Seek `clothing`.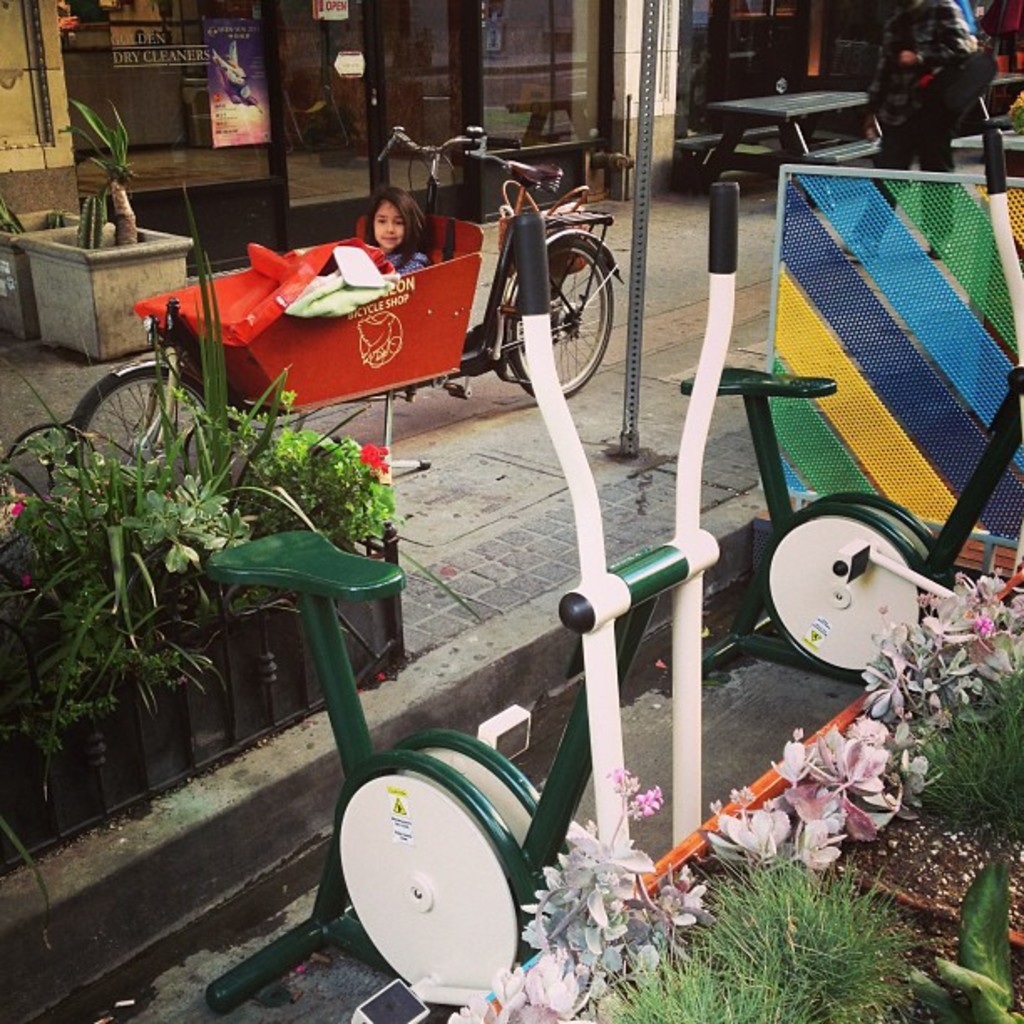
{"left": 385, "top": 254, "right": 427, "bottom": 273}.
